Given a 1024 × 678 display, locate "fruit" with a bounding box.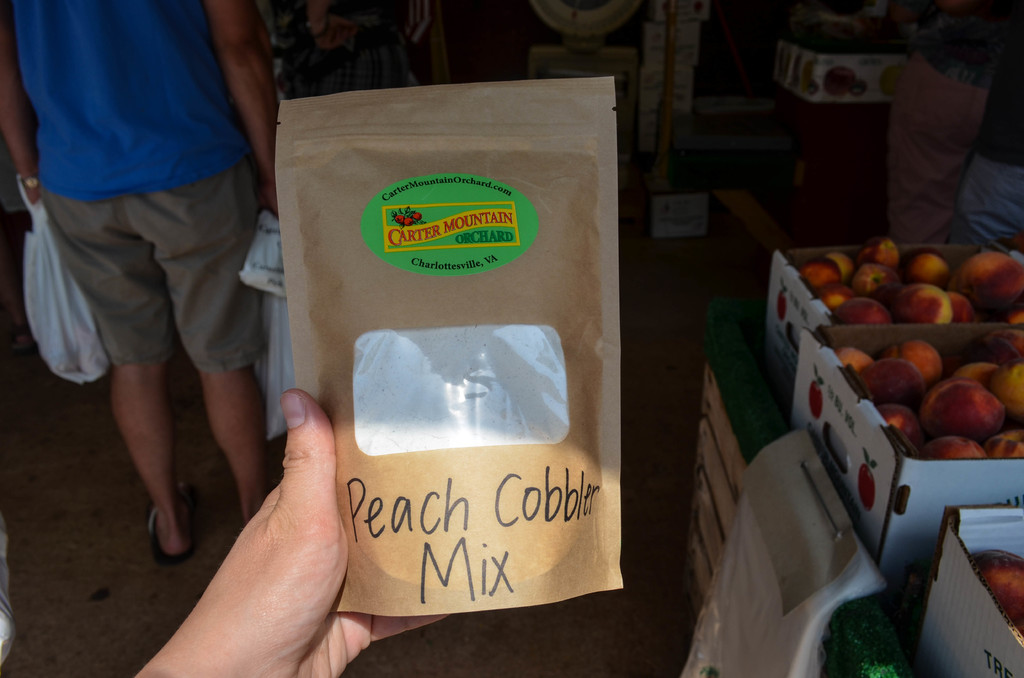
Located: [x1=972, y1=549, x2=1023, y2=631].
